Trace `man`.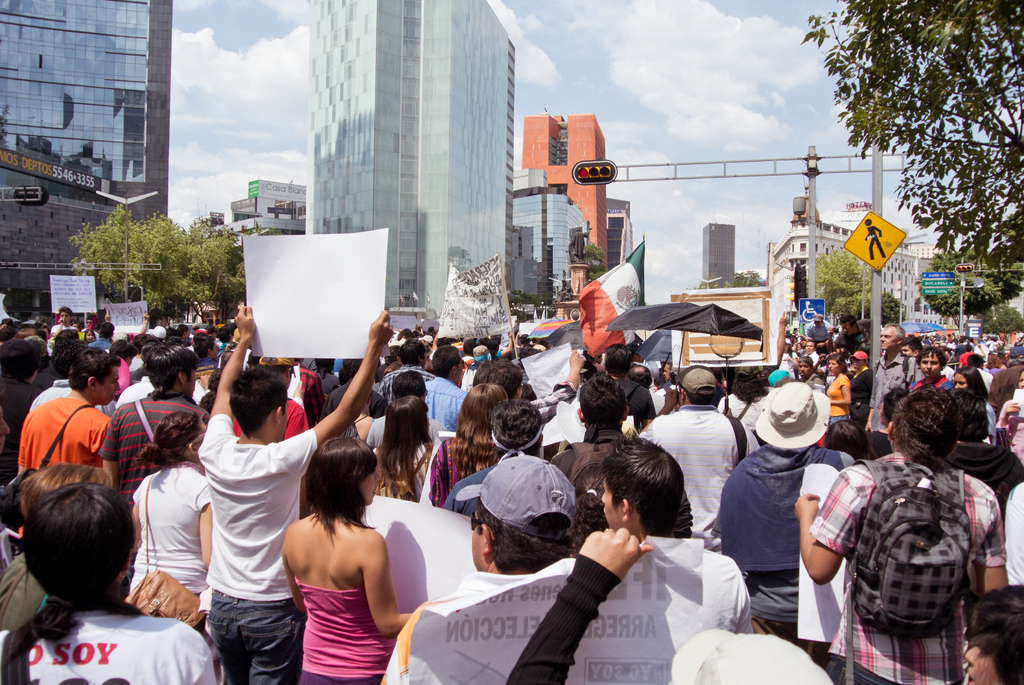
Traced to bbox=(604, 343, 657, 428).
